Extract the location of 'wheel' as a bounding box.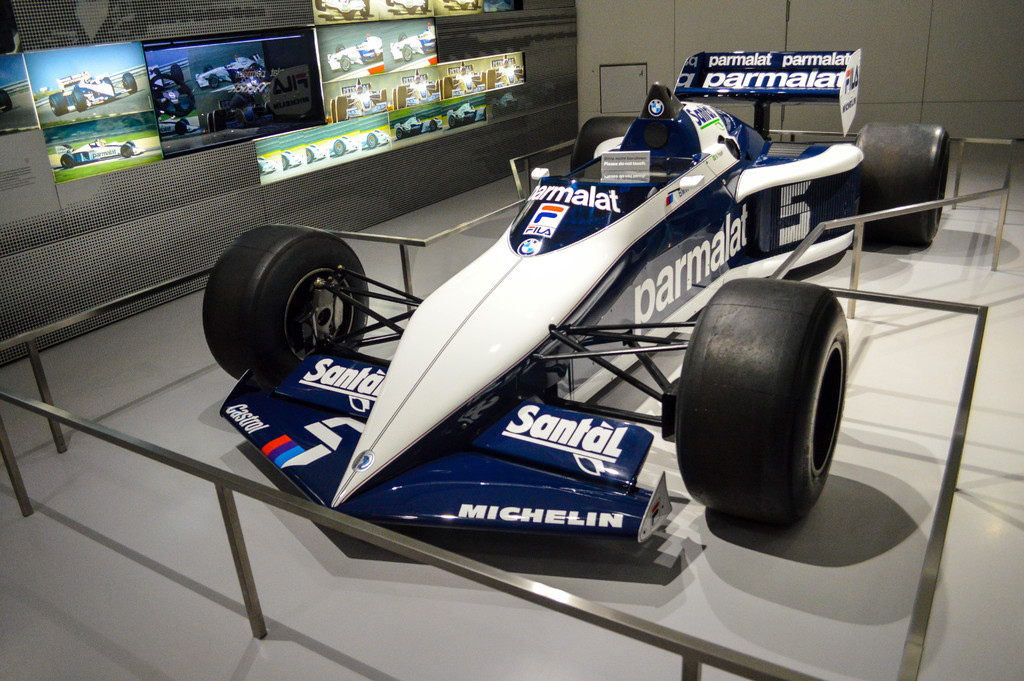
60:154:76:168.
